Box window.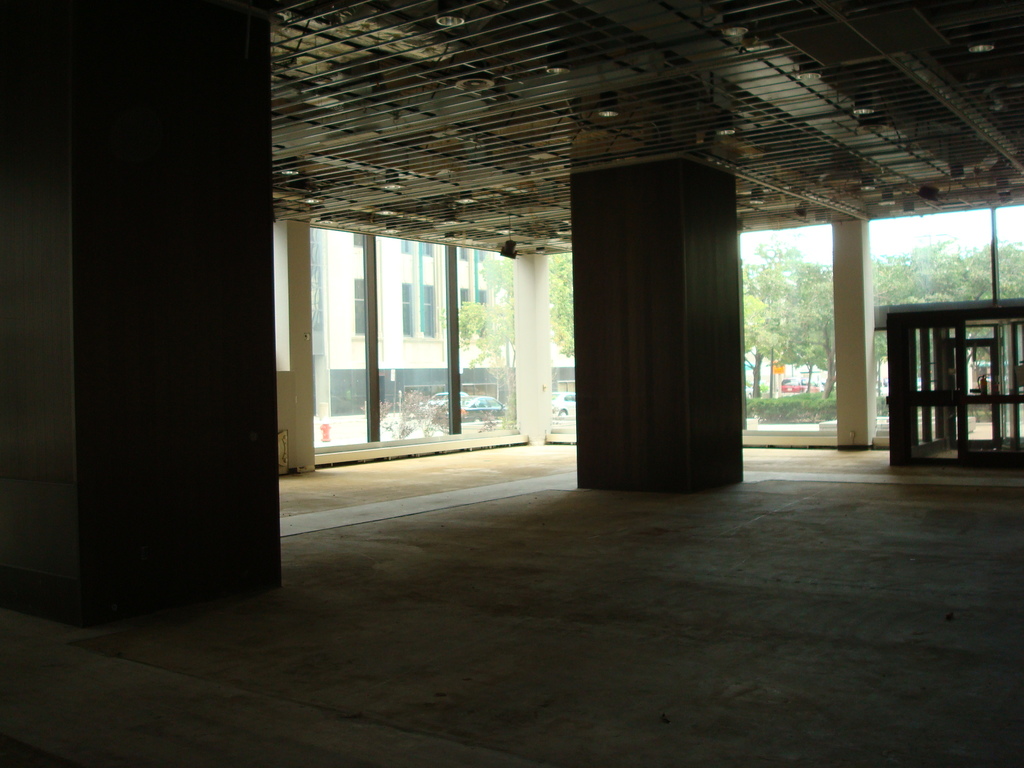
bbox=[459, 285, 470, 348].
